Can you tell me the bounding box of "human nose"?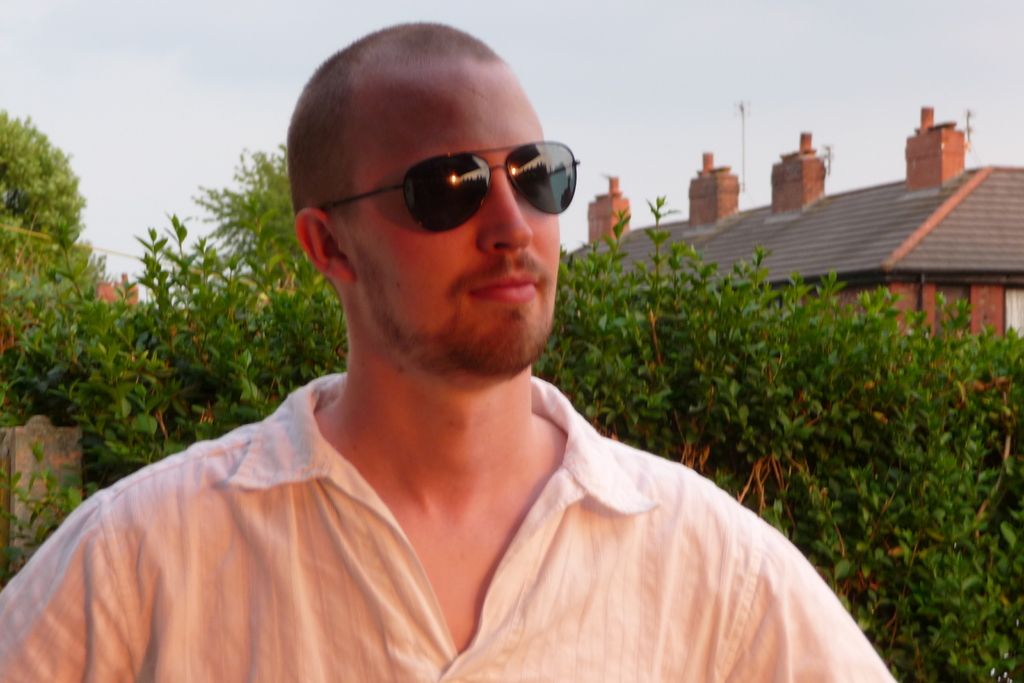
bbox=[479, 176, 536, 254].
